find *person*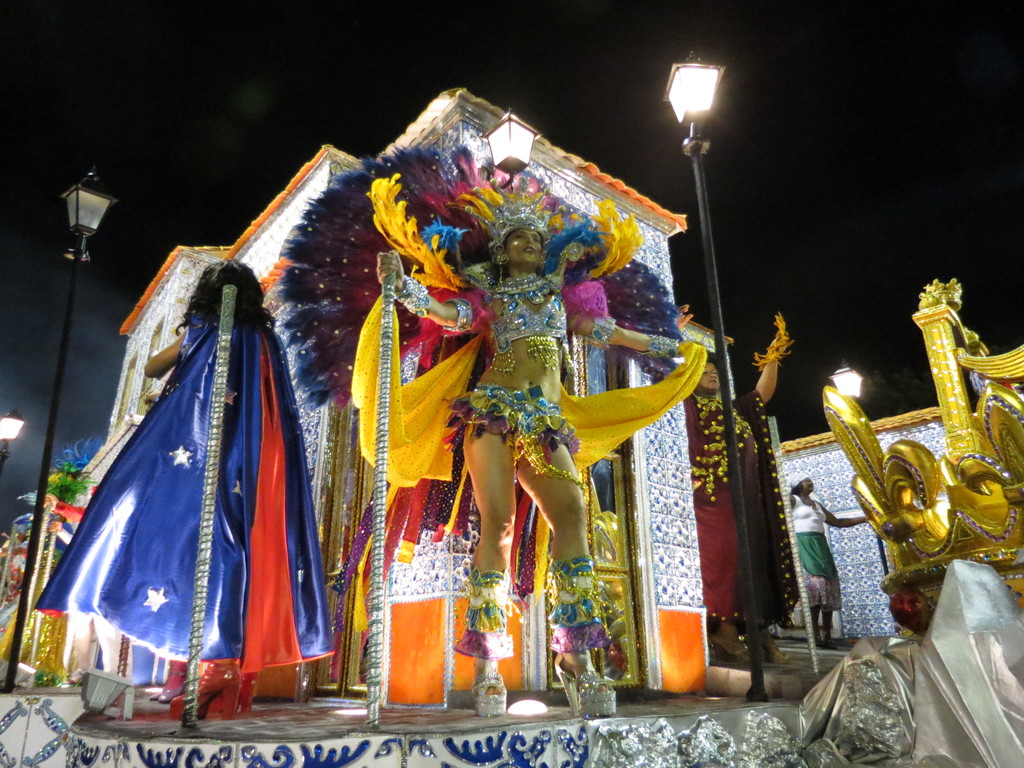
682:312:789:662
